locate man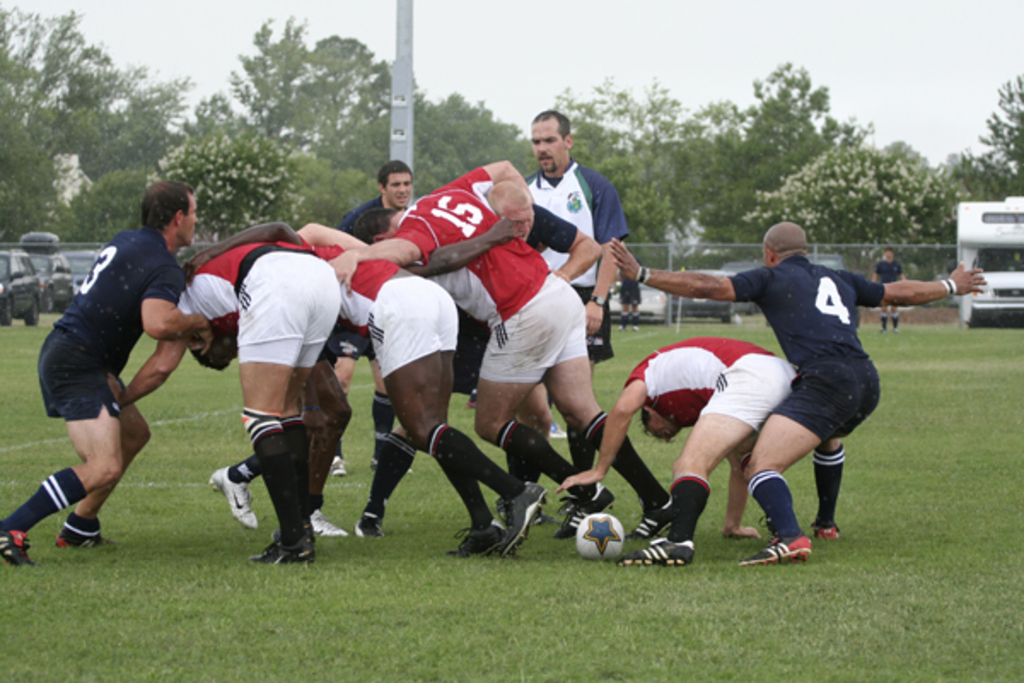
870:246:905:333
